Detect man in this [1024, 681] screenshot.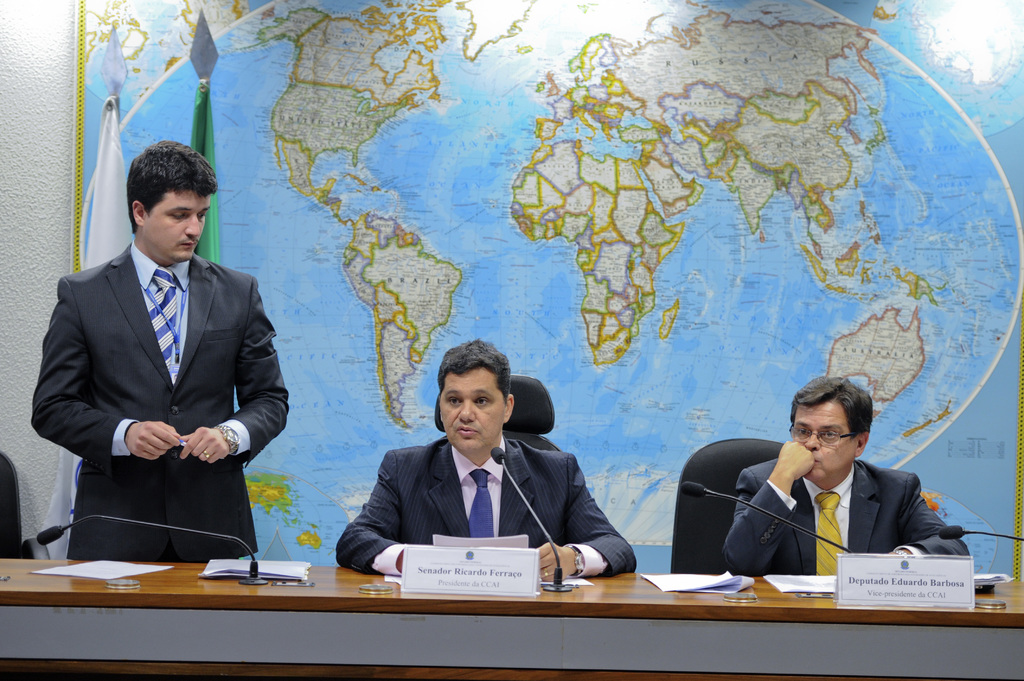
Detection: bbox=(721, 377, 971, 576).
